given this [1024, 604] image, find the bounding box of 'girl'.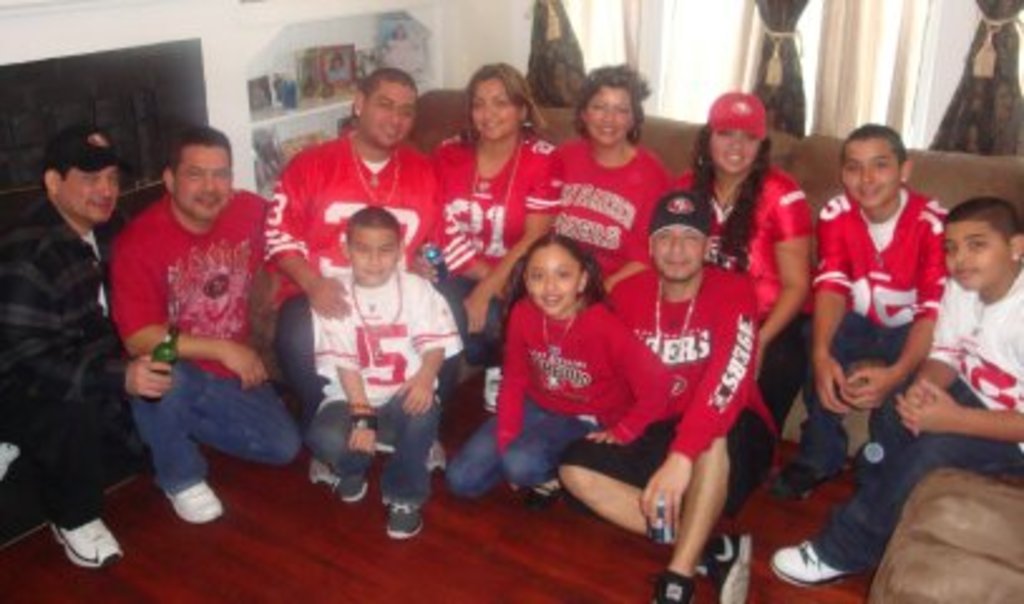
{"x1": 423, "y1": 63, "x2": 554, "y2": 461}.
